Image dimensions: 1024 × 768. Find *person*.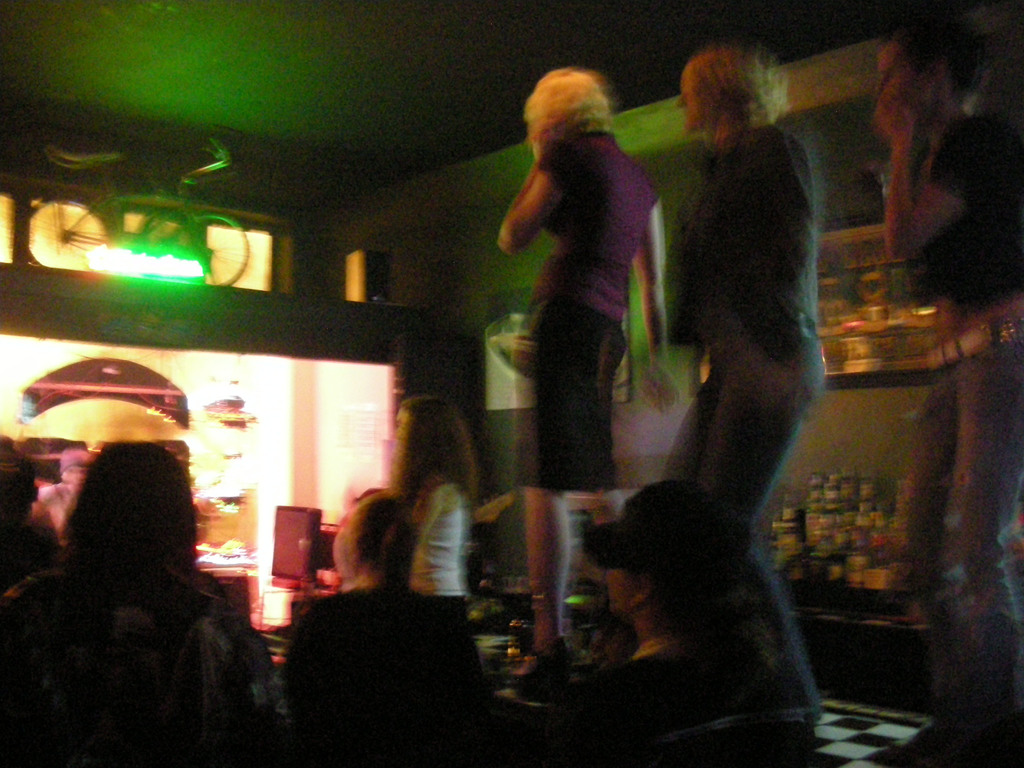
detection(492, 49, 668, 611).
